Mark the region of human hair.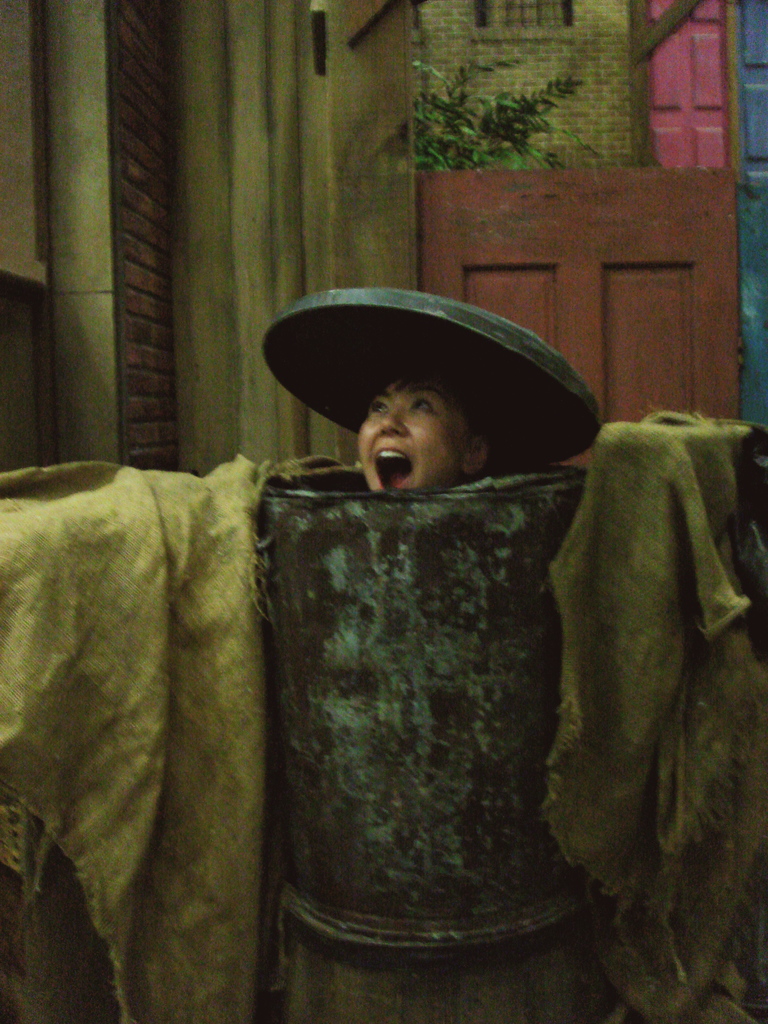
Region: l=373, t=352, r=486, b=448.
